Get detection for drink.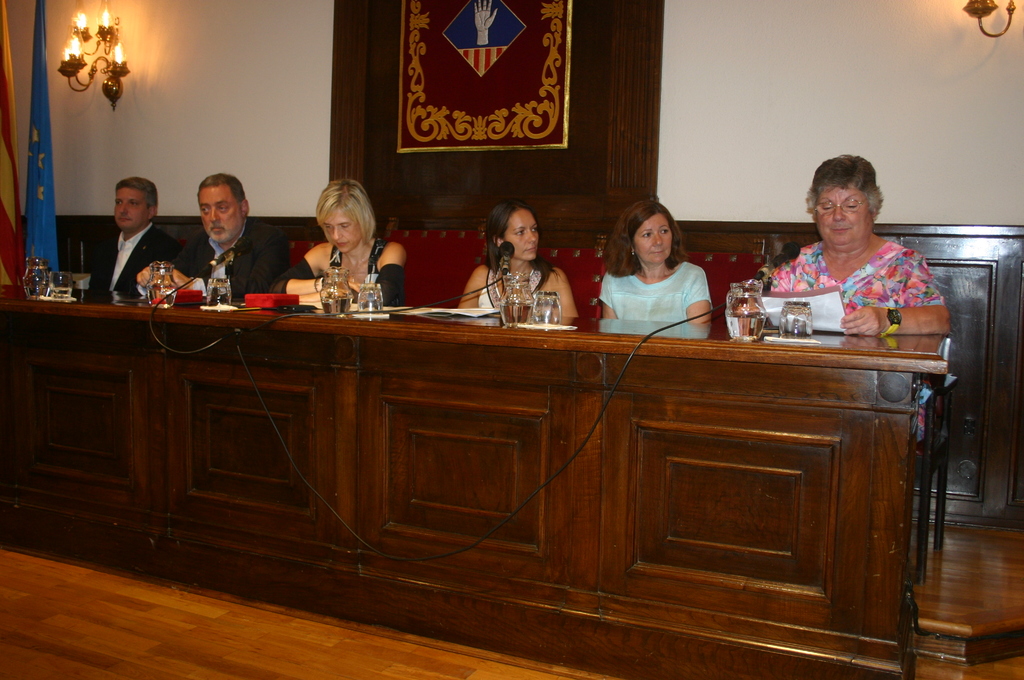
Detection: box(500, 306, 533, 328).
